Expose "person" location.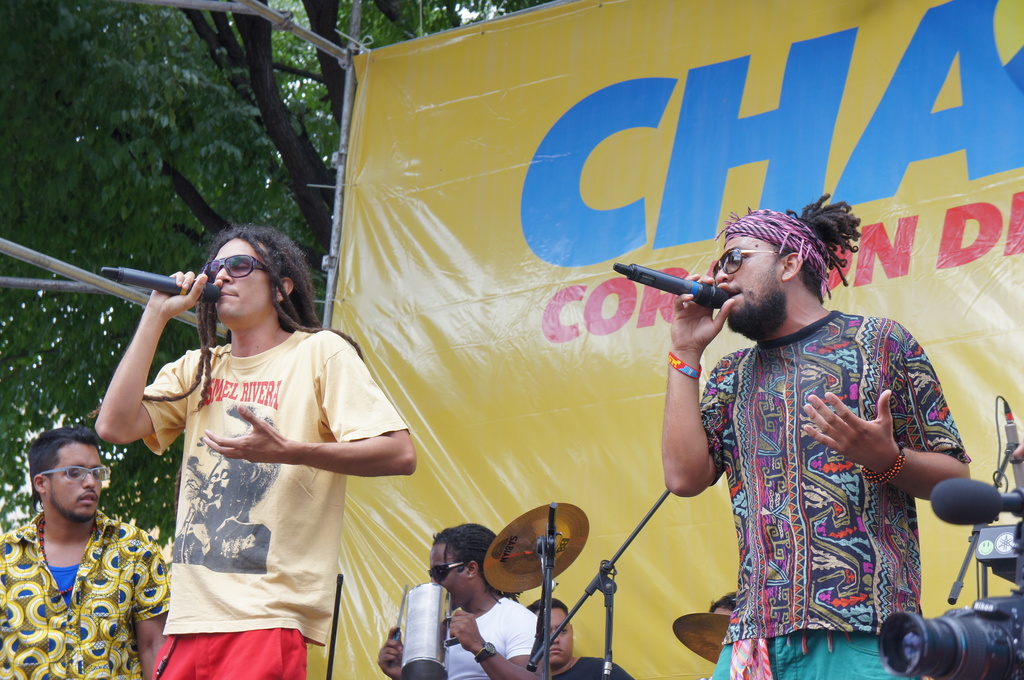
Exposed at x1=529 y1=597 x2=636 y2=679.
